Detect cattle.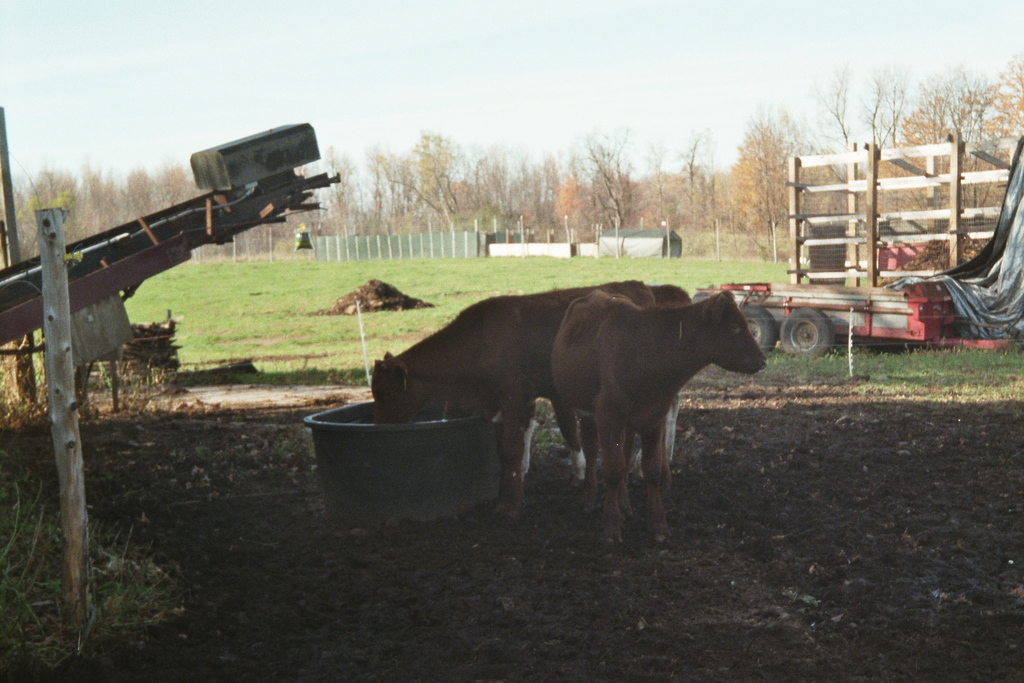
Detected at 368:281:698:504.
